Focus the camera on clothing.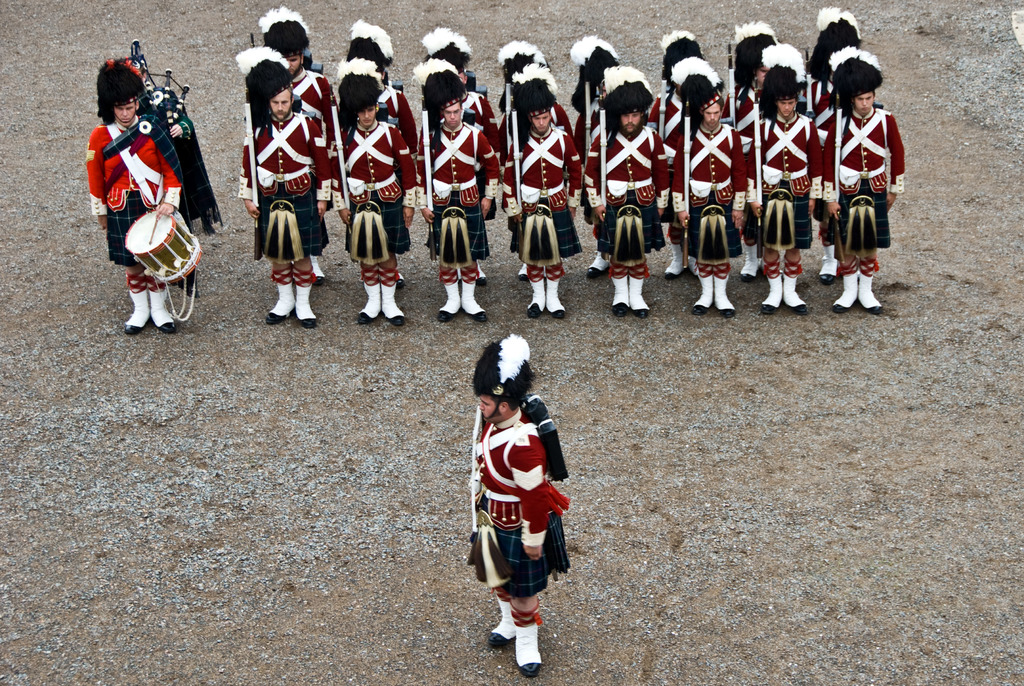
Focus region: (x1=376, y1=69, x2=418, y2=152).
